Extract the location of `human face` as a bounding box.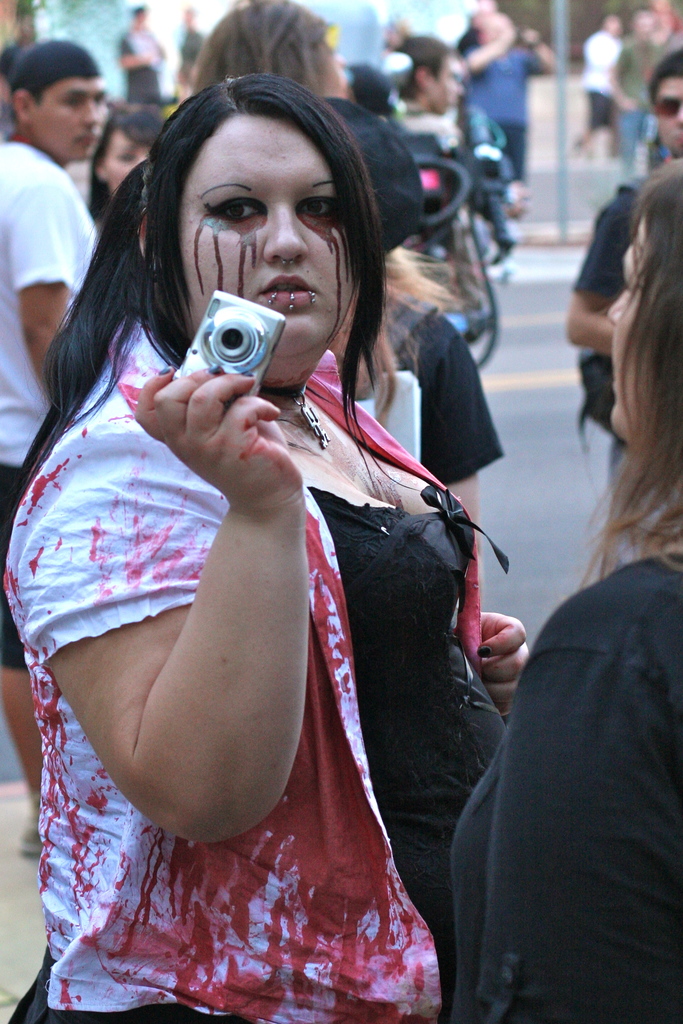
<box>604,237,654,438</box>.
